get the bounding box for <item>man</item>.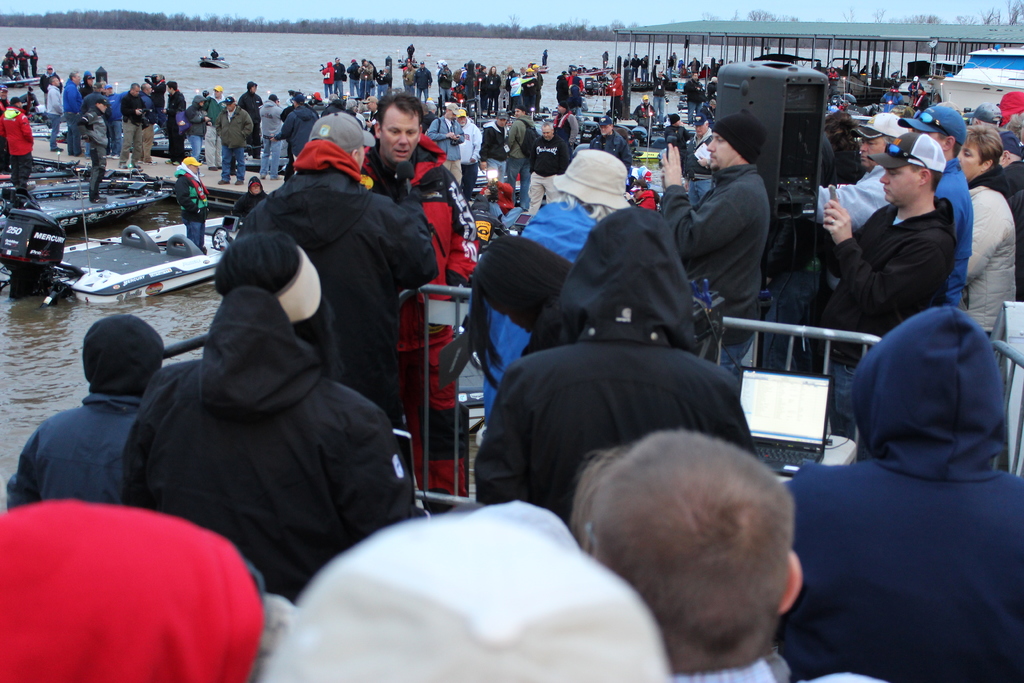
left=507, top=105, right=536, bottom=210.
